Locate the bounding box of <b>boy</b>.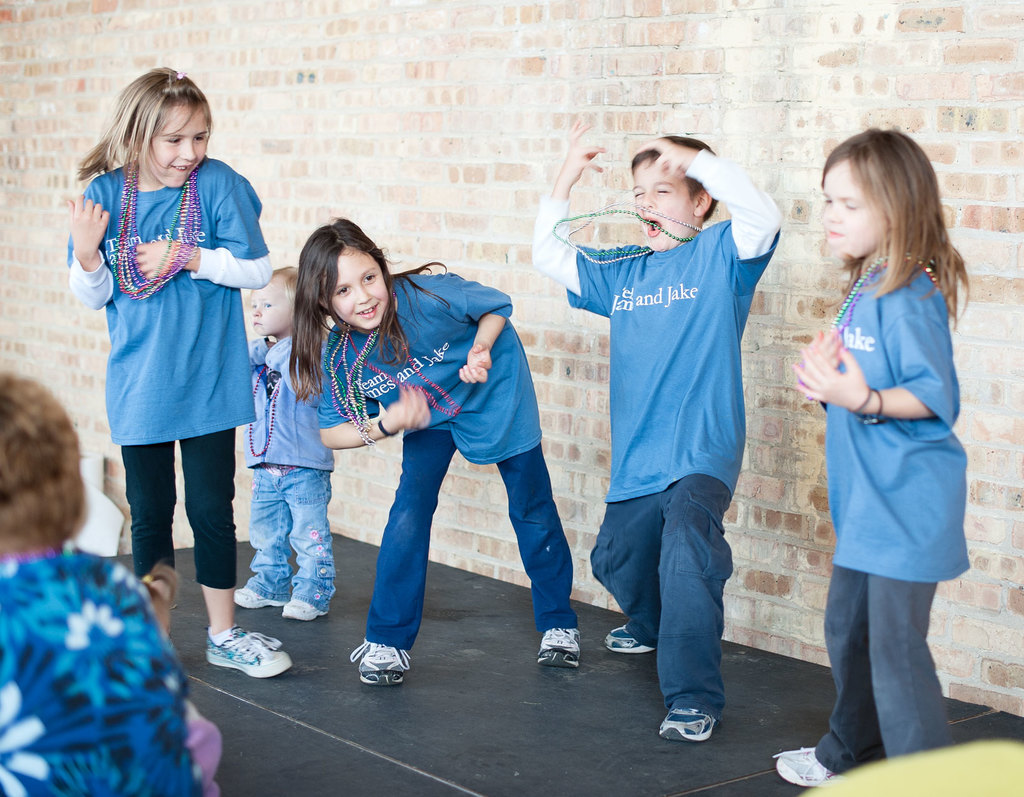
Bounding box: detection(548, 127, 789, 722).
